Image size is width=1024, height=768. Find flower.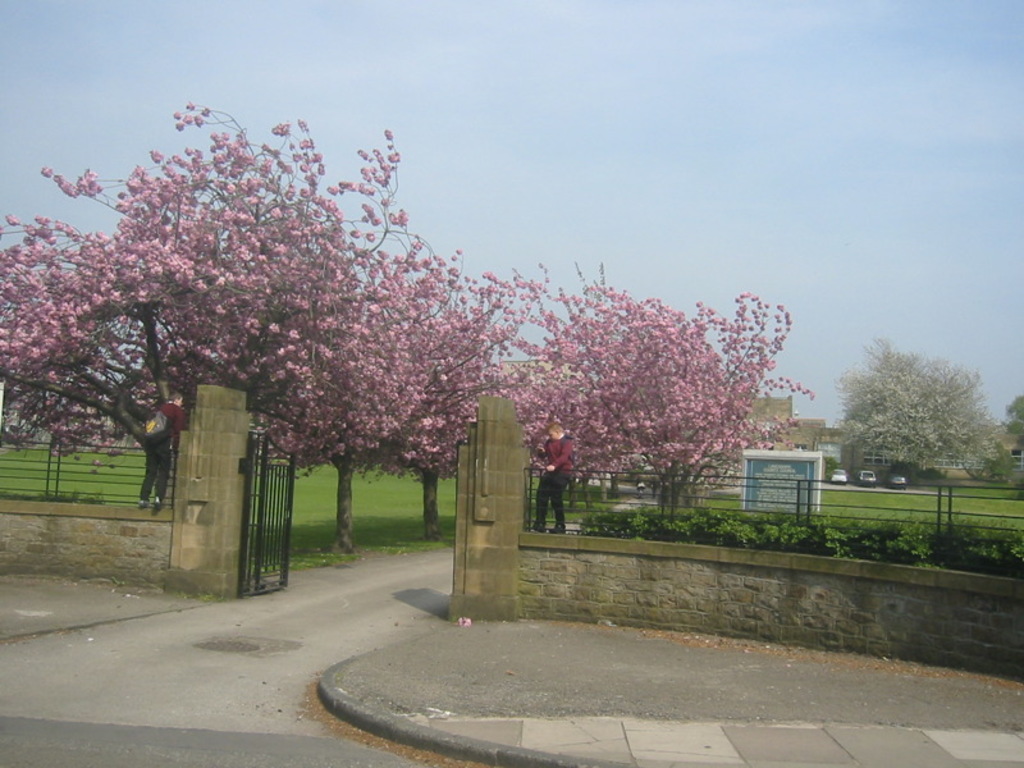
(460, 616, 472, 626).
